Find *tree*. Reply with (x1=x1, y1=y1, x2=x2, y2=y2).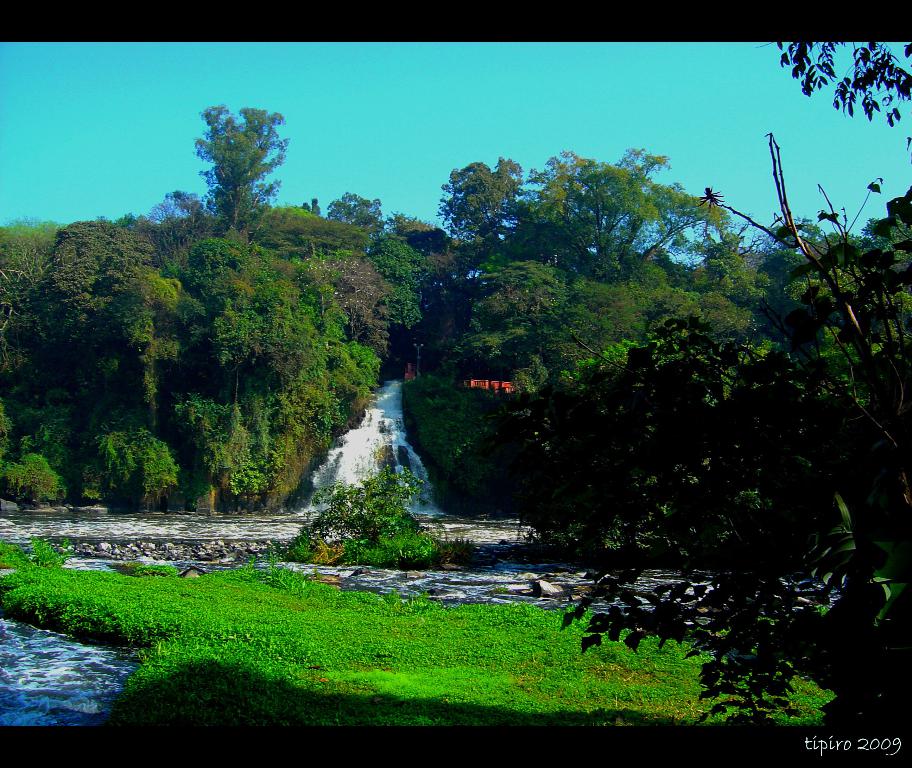
(x1=534, y1=40, x2=911, y2=740).
